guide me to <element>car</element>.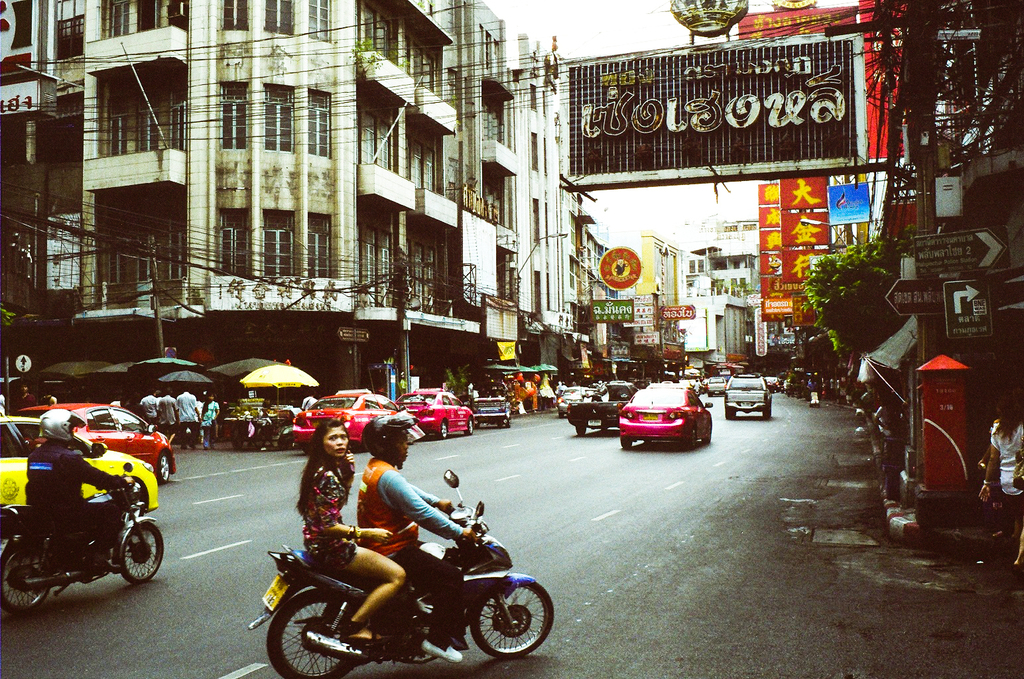
Guidance: 12, 395, 176, 478.
